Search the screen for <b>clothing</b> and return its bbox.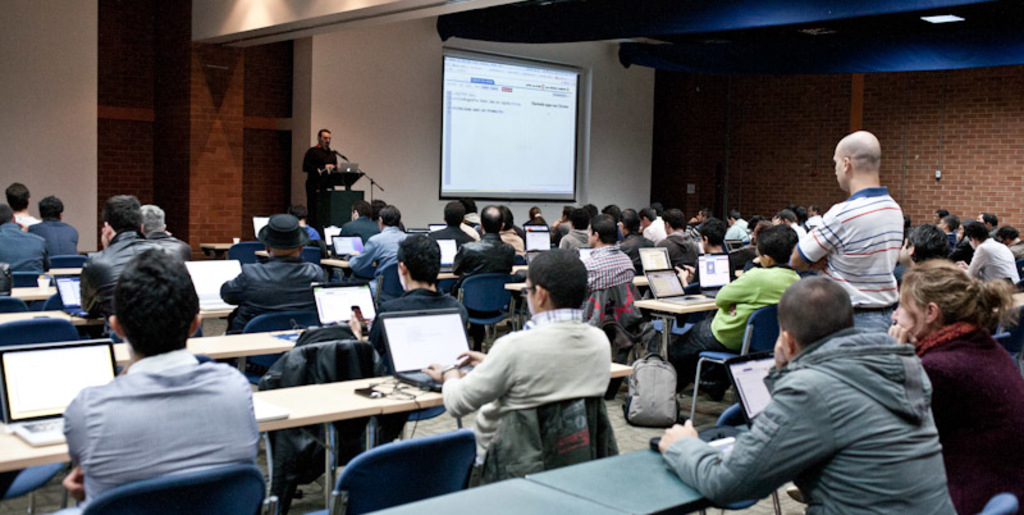
Found: bbox(796, 181, 906, 336).
